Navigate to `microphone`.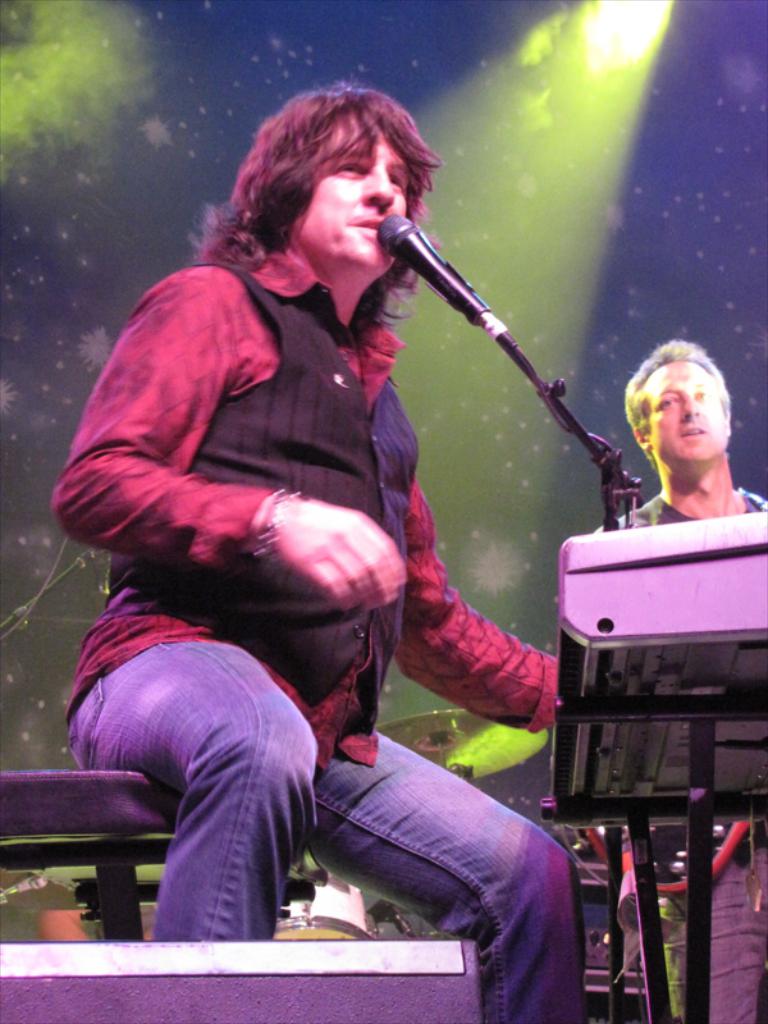
Navigation target: crop(370, 210, 489, 328).
